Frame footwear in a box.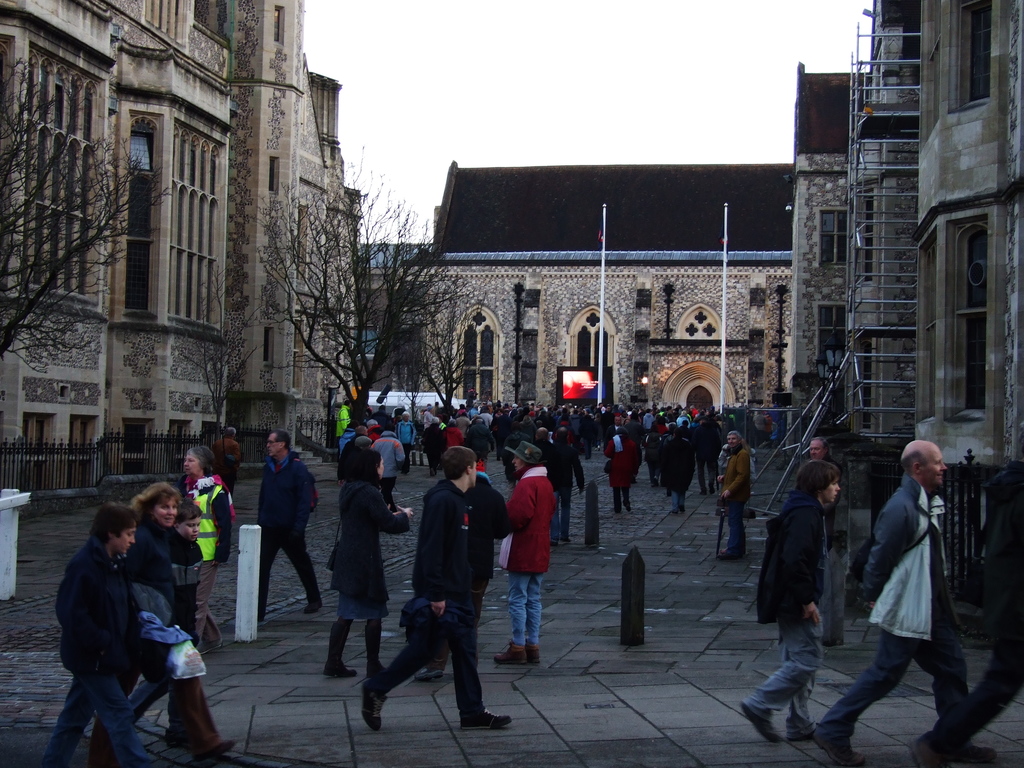
region(946, 744, 995, 767).
